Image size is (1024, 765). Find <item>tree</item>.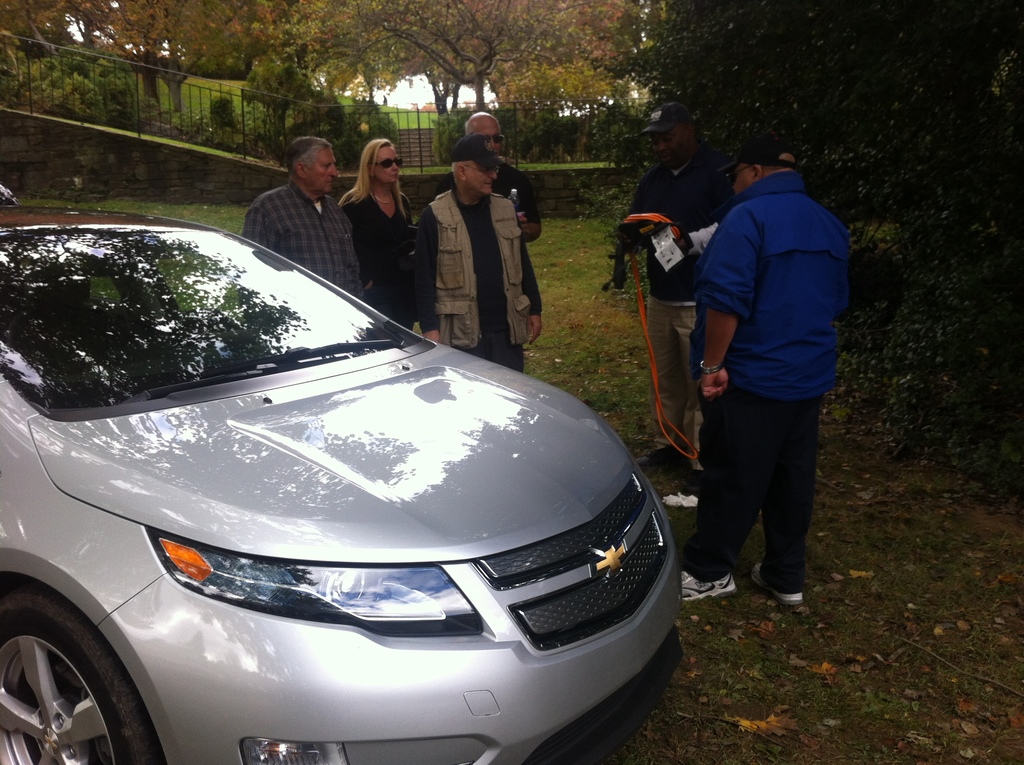
bbox=(0, 0, 60, 70).
